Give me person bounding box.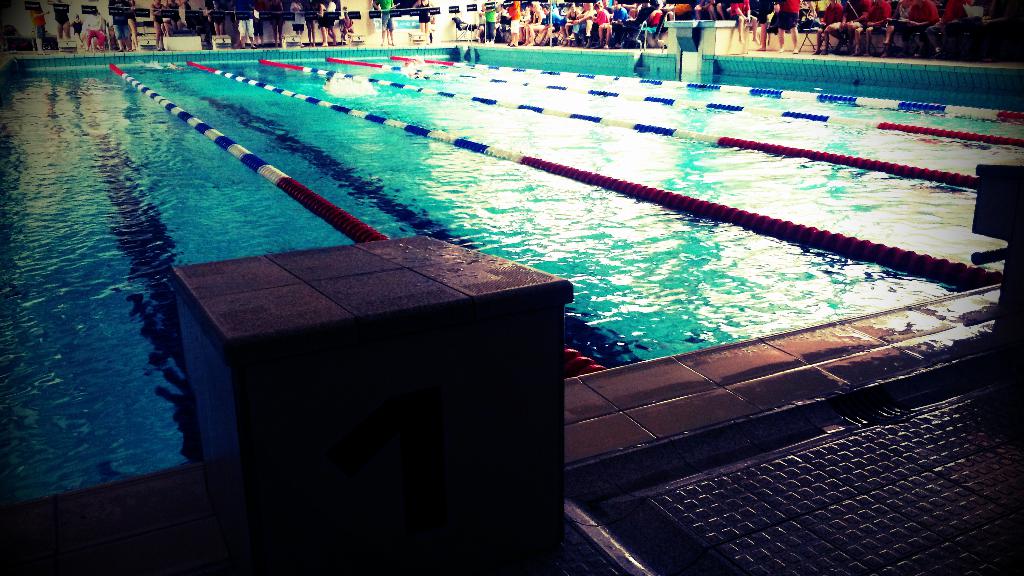
205,1,211,21.
